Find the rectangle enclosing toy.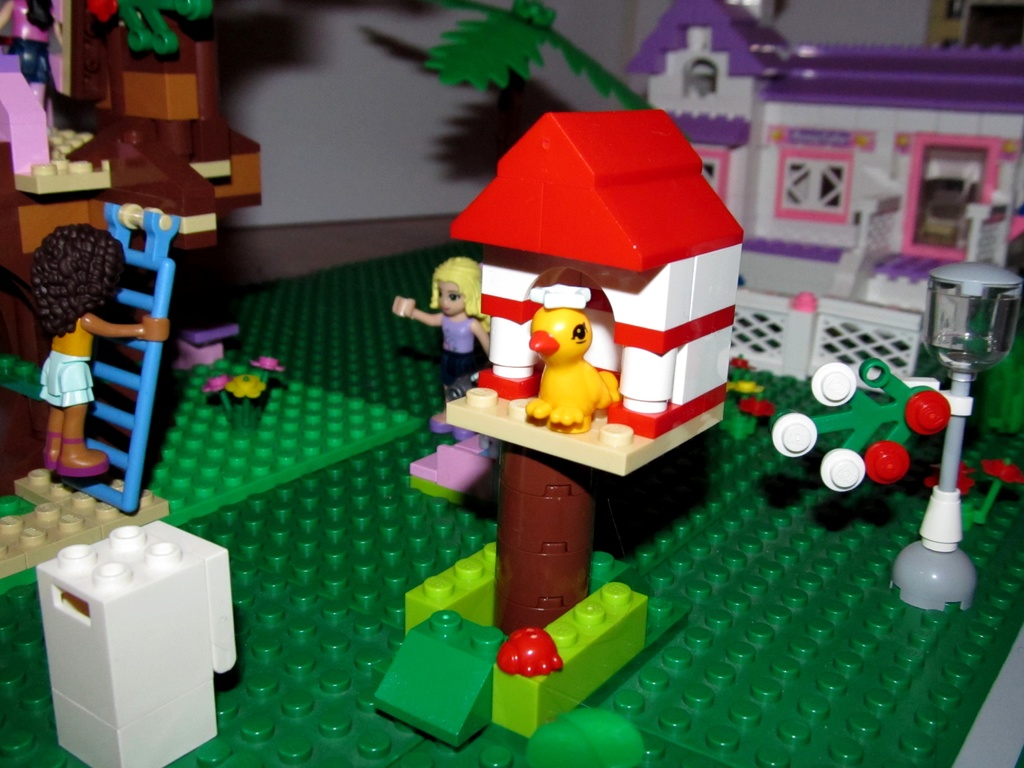
select_region(0, 0, 65, 100).
